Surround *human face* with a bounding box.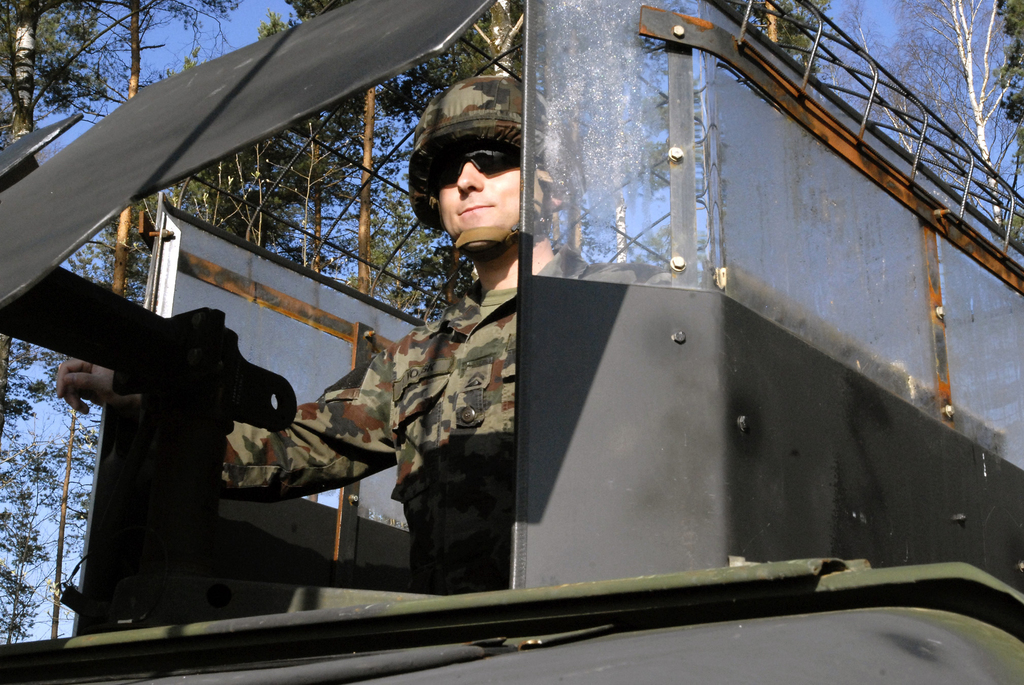
detection(438, 162, 521, 253).
